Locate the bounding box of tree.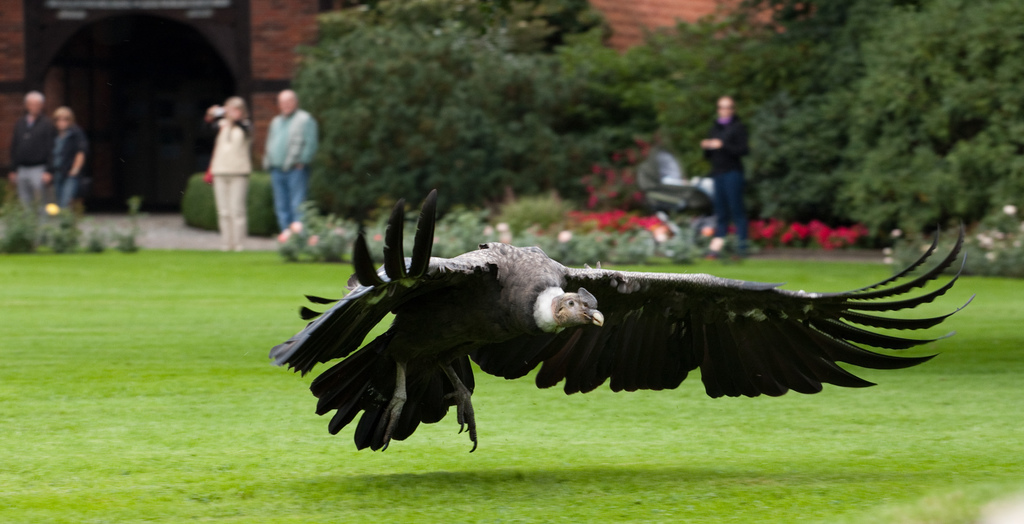
Bounding box: [x1=283, y1=0, x2=690, y2=220].
